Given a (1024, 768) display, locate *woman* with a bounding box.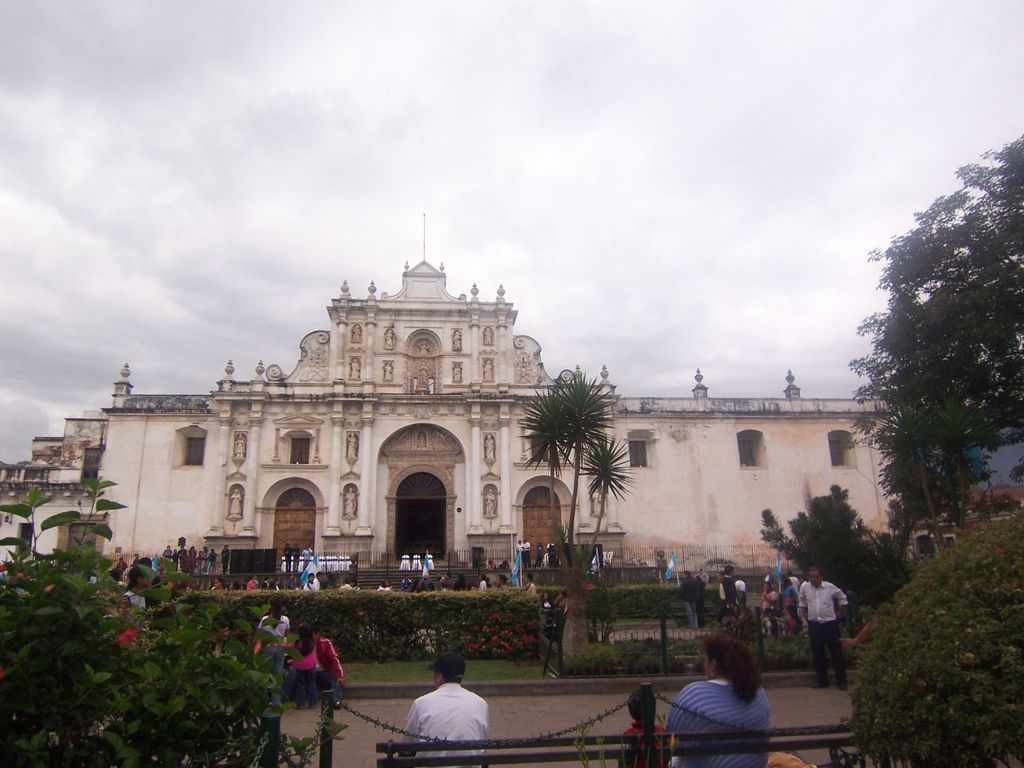
Located: (494,573,509,593).
